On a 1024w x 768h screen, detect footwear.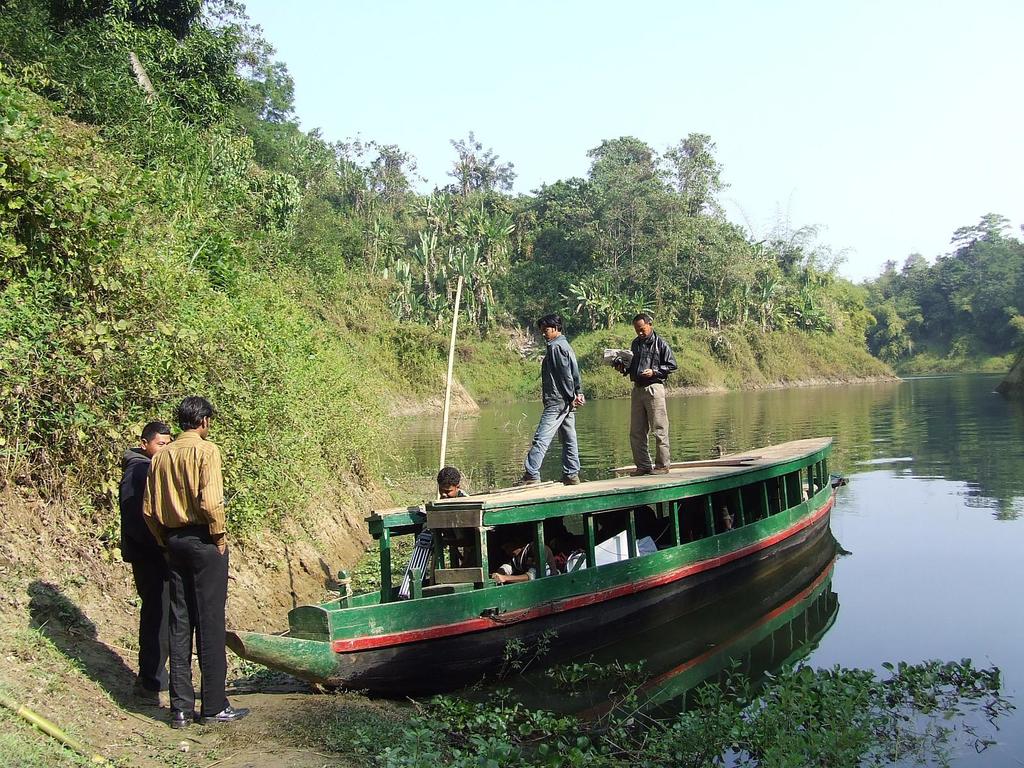
(x1=135, y1=683, x2=173, y2=704).
